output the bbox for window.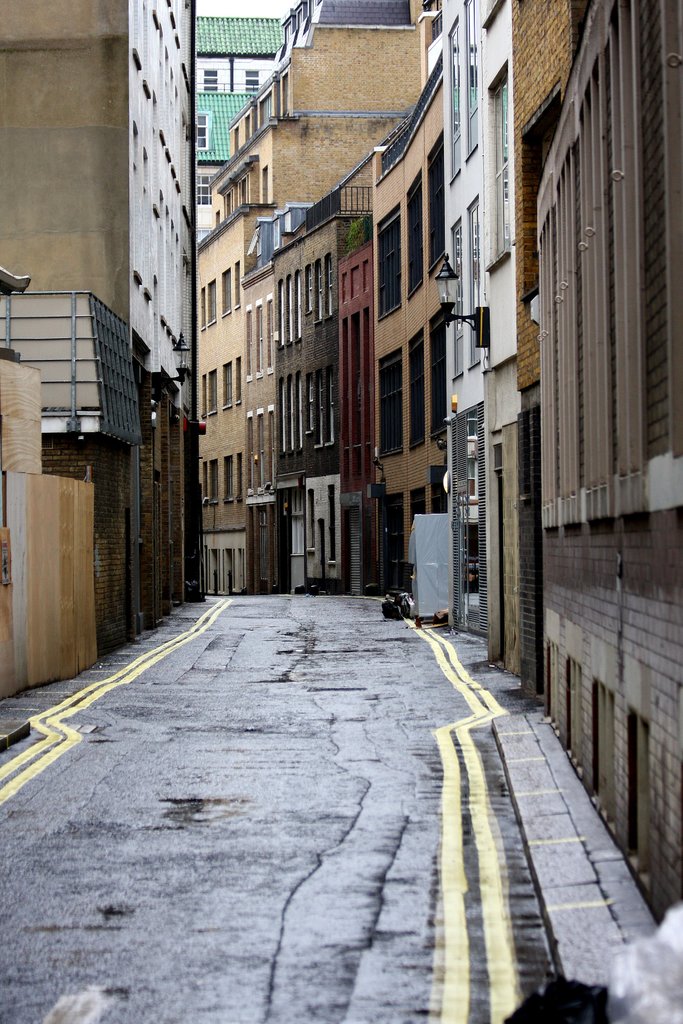
bbox=[231, 261, 243, 305].
